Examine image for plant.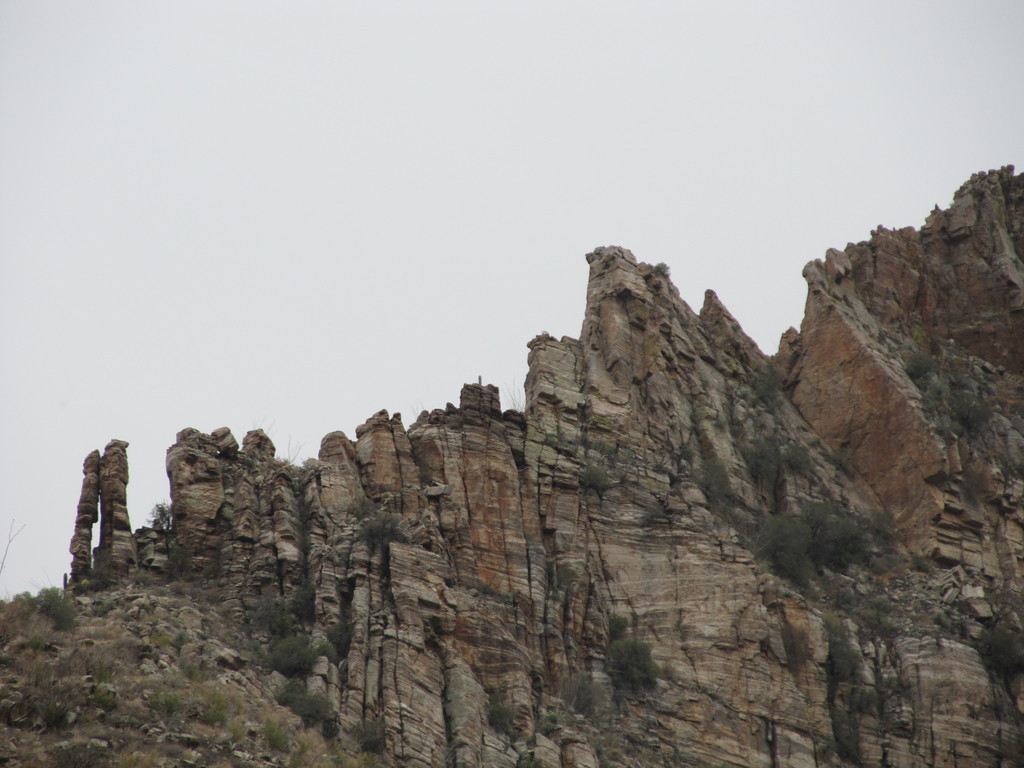
Examination result: 696/457/734/508.
